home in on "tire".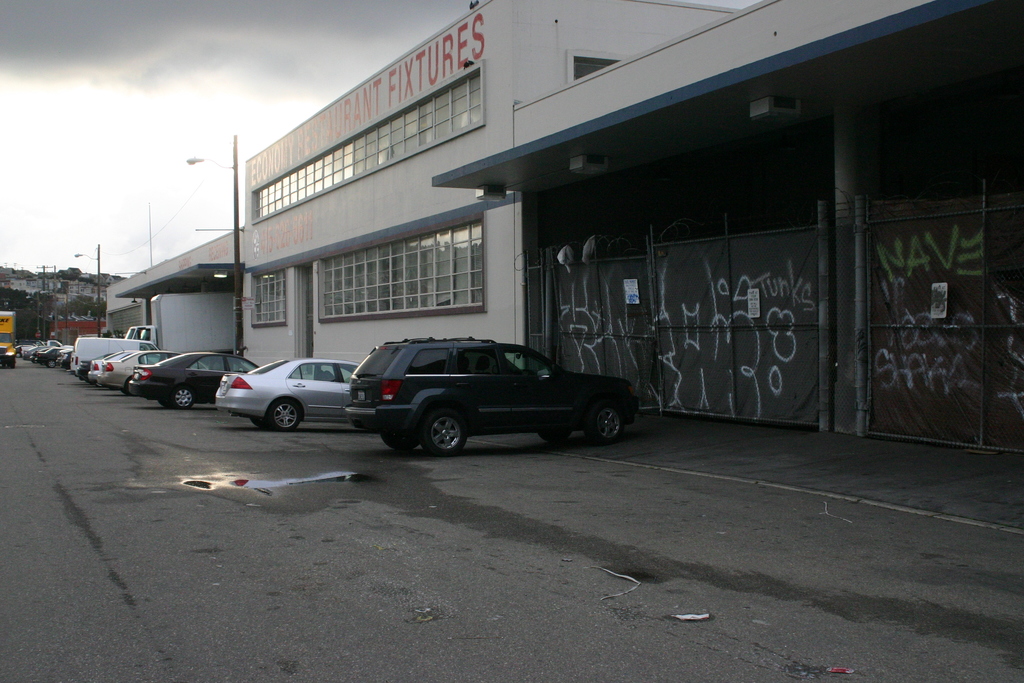
Homed in at {"x1": 257, "y1": 420, "x2": 268, "y2": 432}.
